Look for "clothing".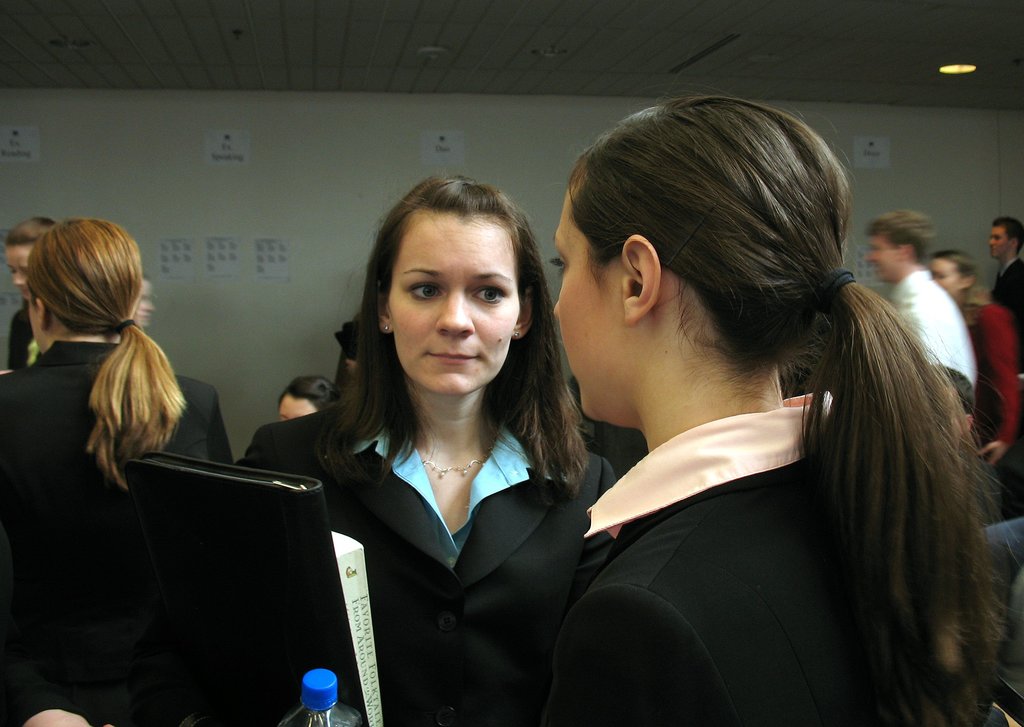
Found: crop(968, 300, 1020, 466).
